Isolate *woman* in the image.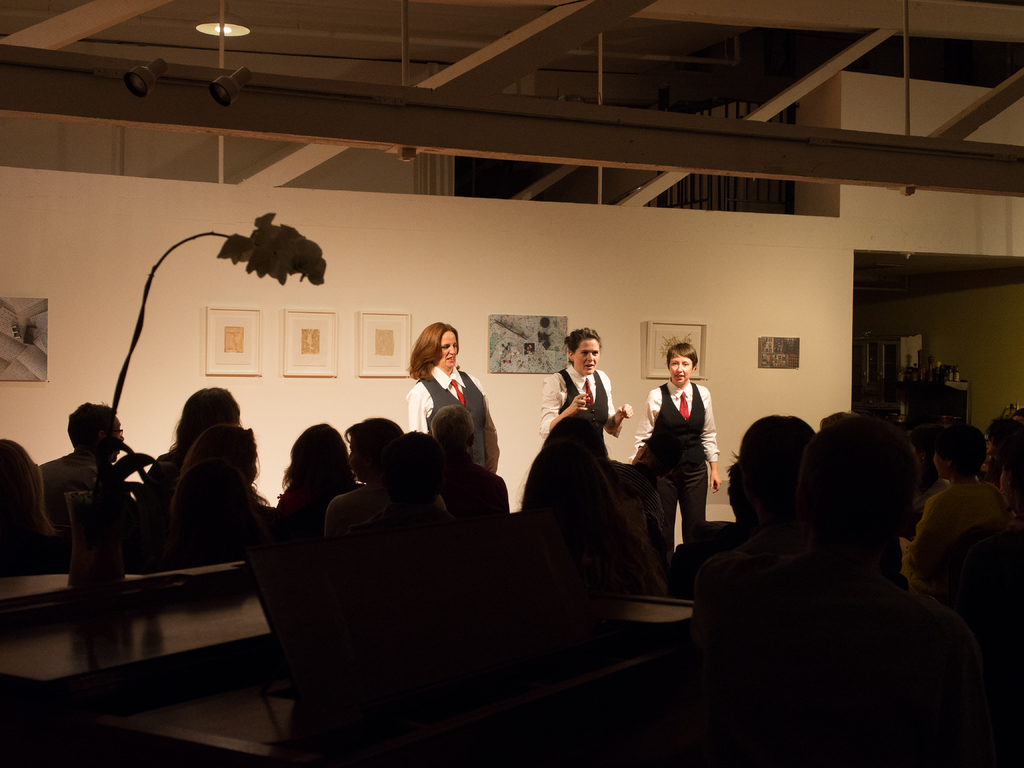
Isolated region: <bbox>533, 324, 630, 468</bbox>.
